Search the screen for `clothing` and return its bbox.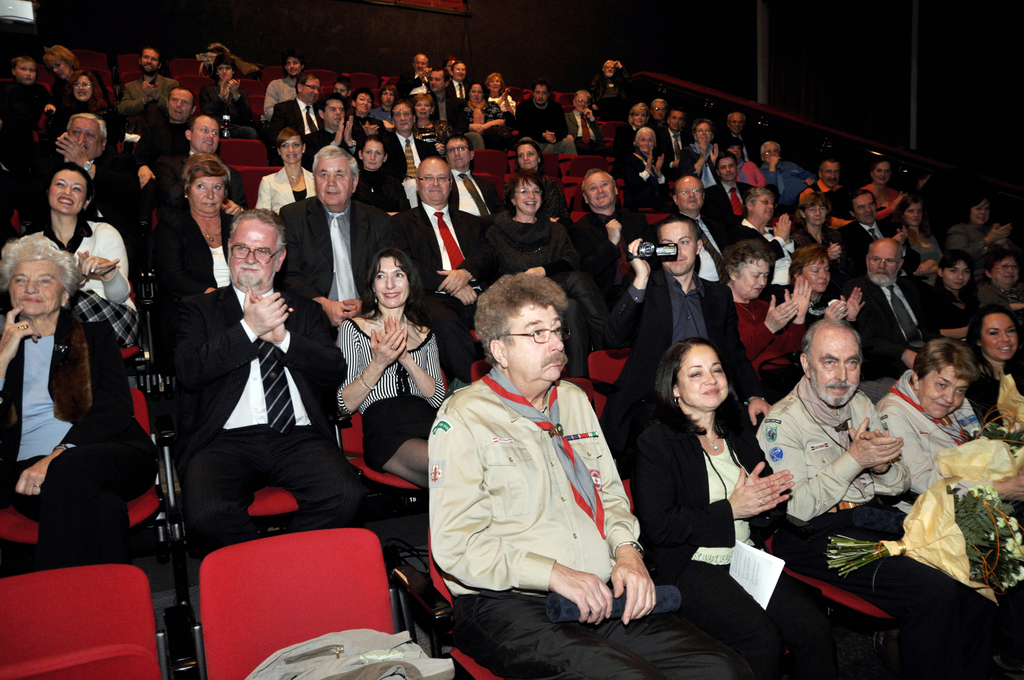
Found: (868,380,988,491).
